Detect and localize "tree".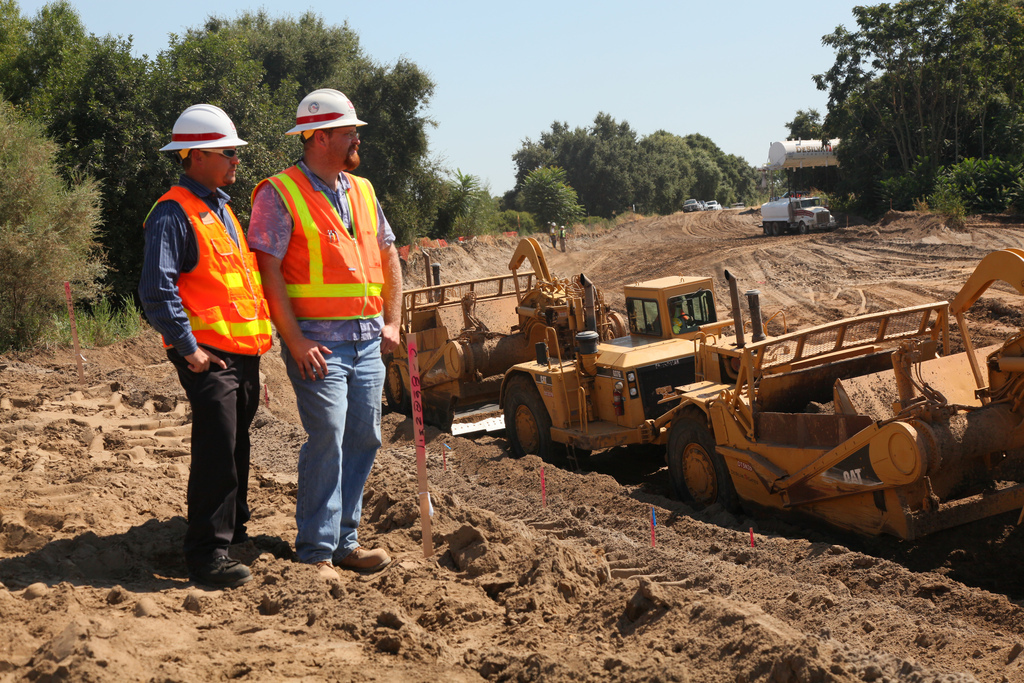
Localized at <region>69, 22, 154, 338</region>.
